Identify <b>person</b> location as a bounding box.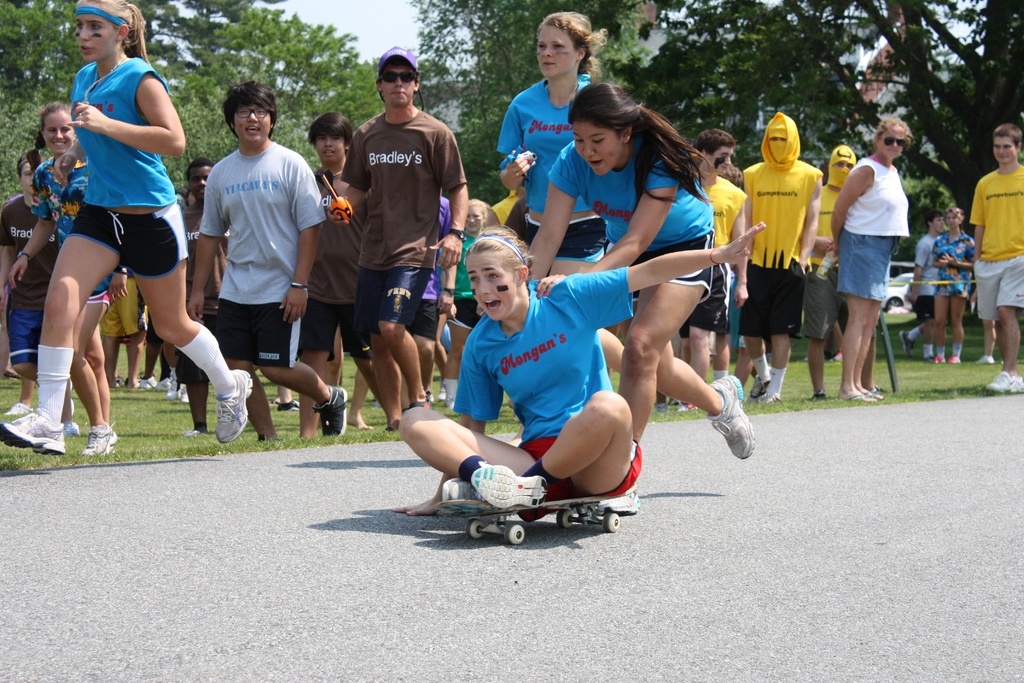
[380, 220, 768, 527].
